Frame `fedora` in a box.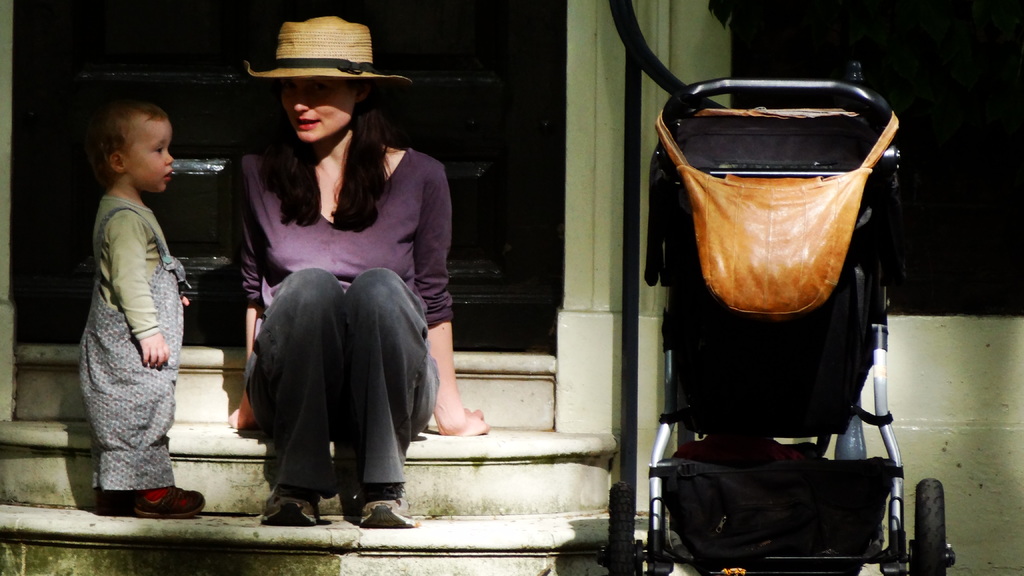
box(246, 15, 413, 82).
